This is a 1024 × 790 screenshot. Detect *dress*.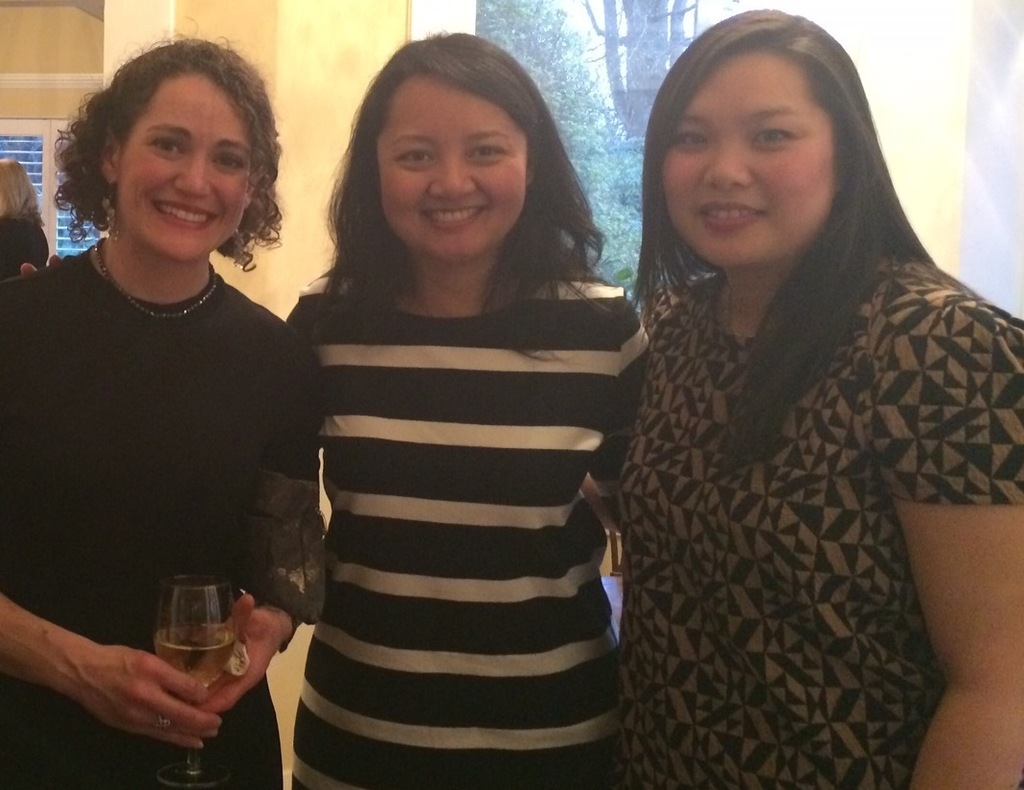
<bbox>0, 249, 319, 789</bbox>.
